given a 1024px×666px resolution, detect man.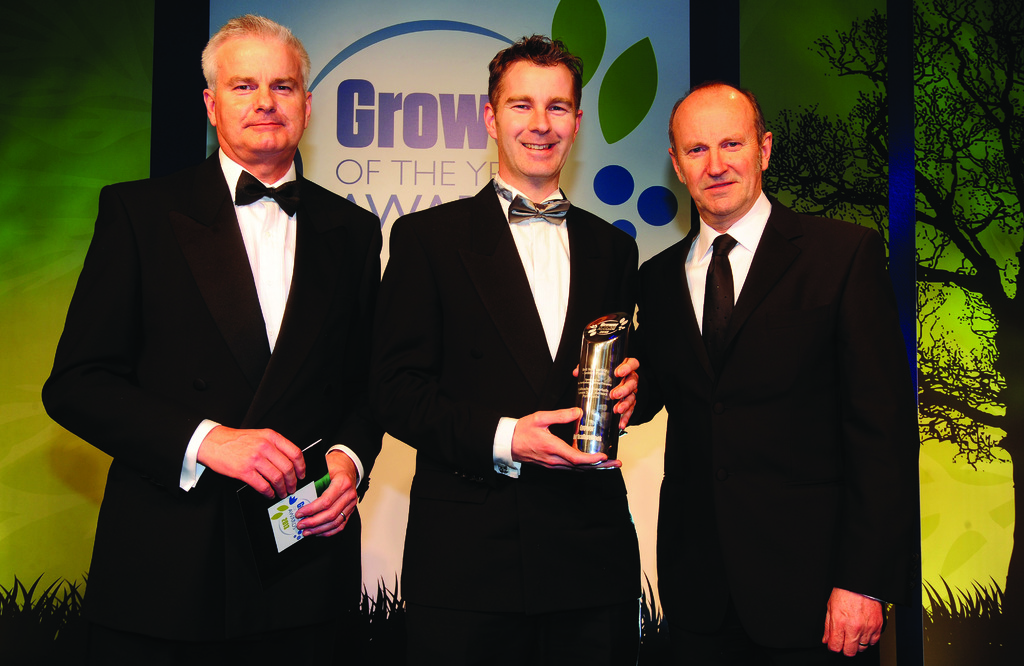
<region>86, 18, 393, 573</region>.
